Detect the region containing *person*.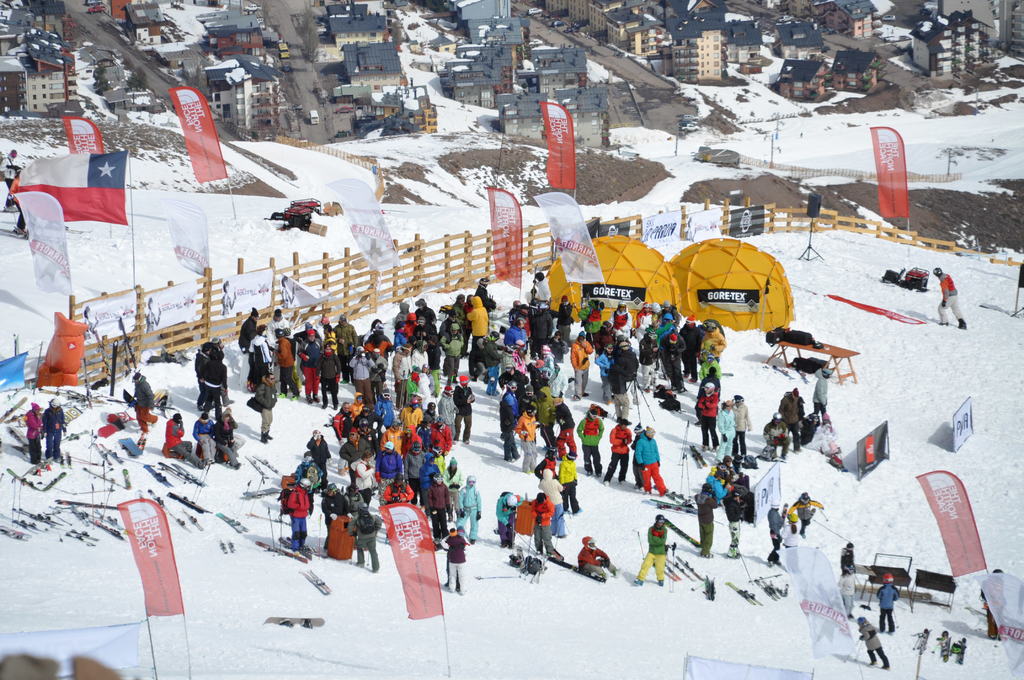
<bbox>536, 450, 561, 480</bbox>.
